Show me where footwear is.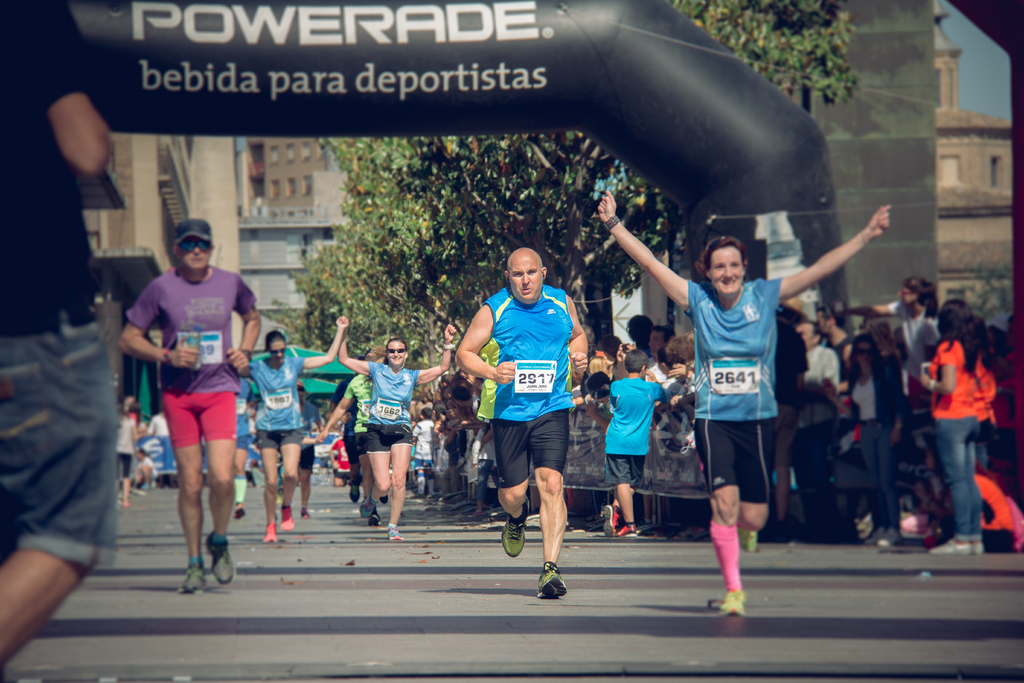
footwear is at bbox(410, 495, 426, 500).
